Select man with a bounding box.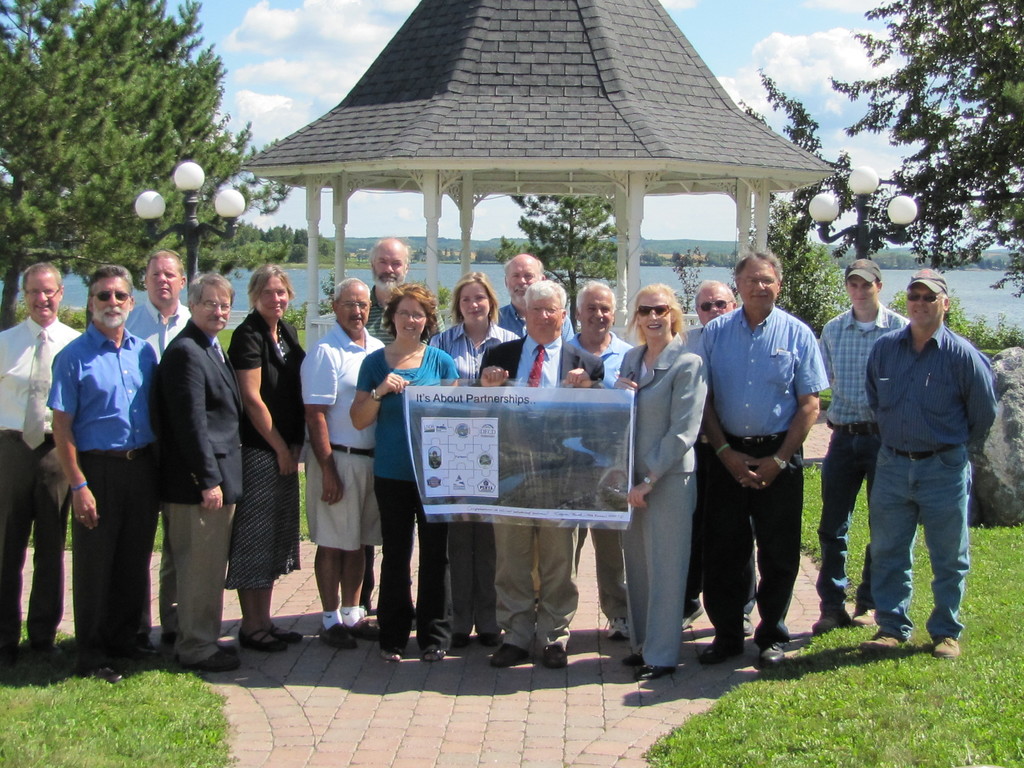
<region>364, 237, 412, 343</region>.
